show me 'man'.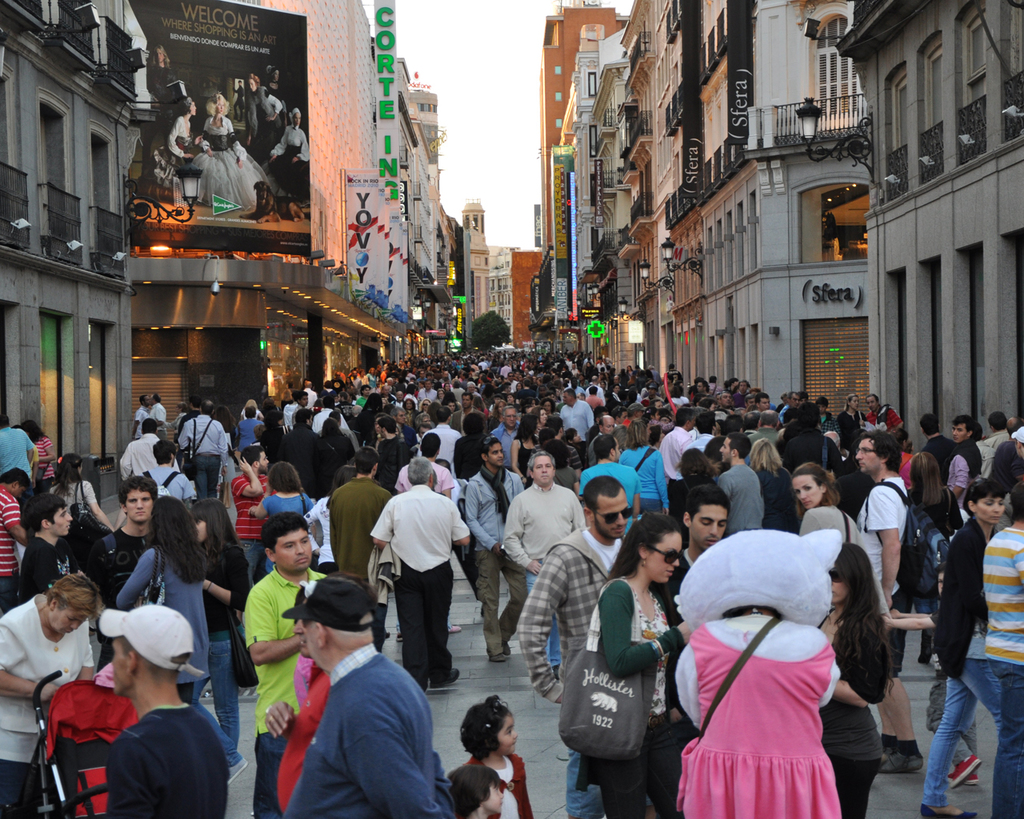
'man' is here: (left=138, top=437, right=195, bottom=512).
